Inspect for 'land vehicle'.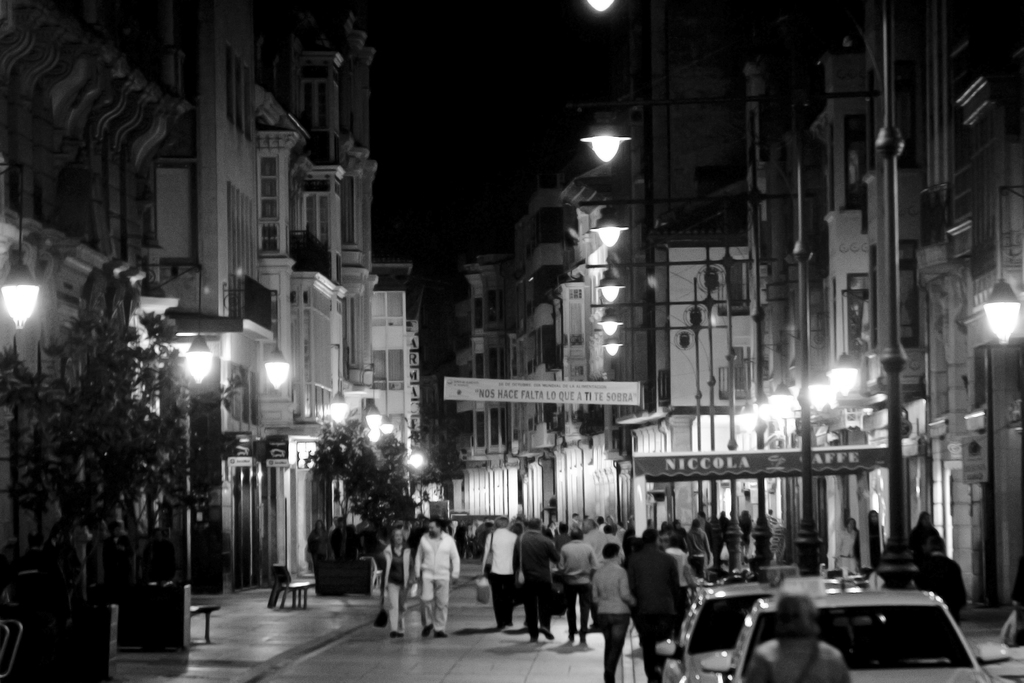
Inspection: crop(698, 582, 1023, 682).
